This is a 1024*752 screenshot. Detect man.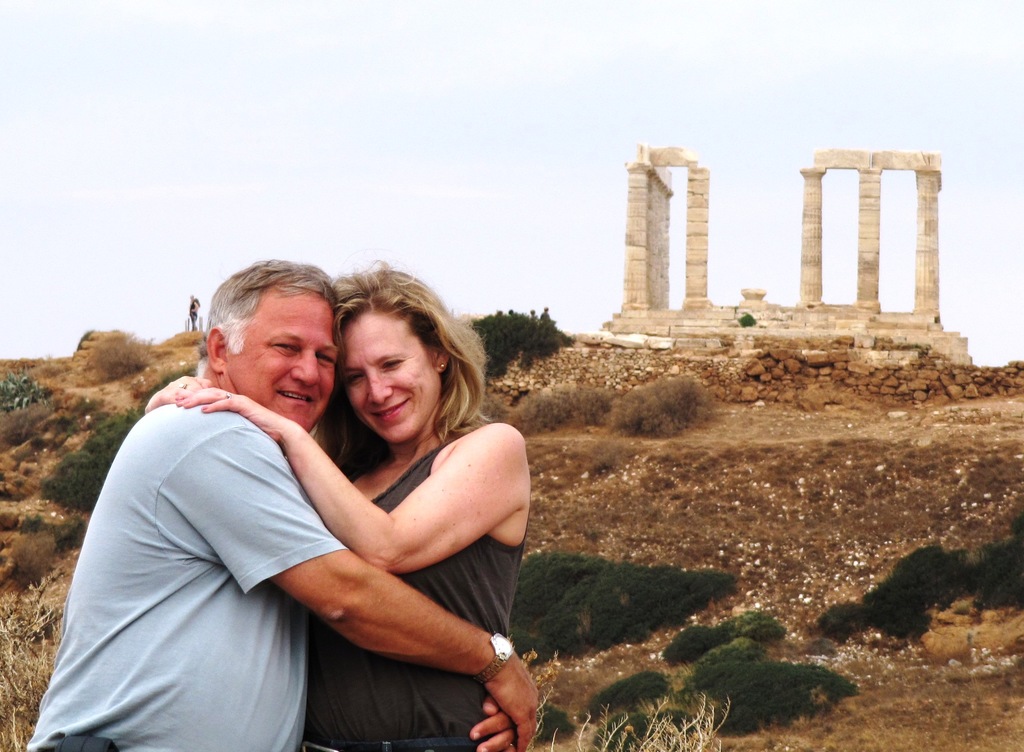
select_region(52, 257, 428, 747).
